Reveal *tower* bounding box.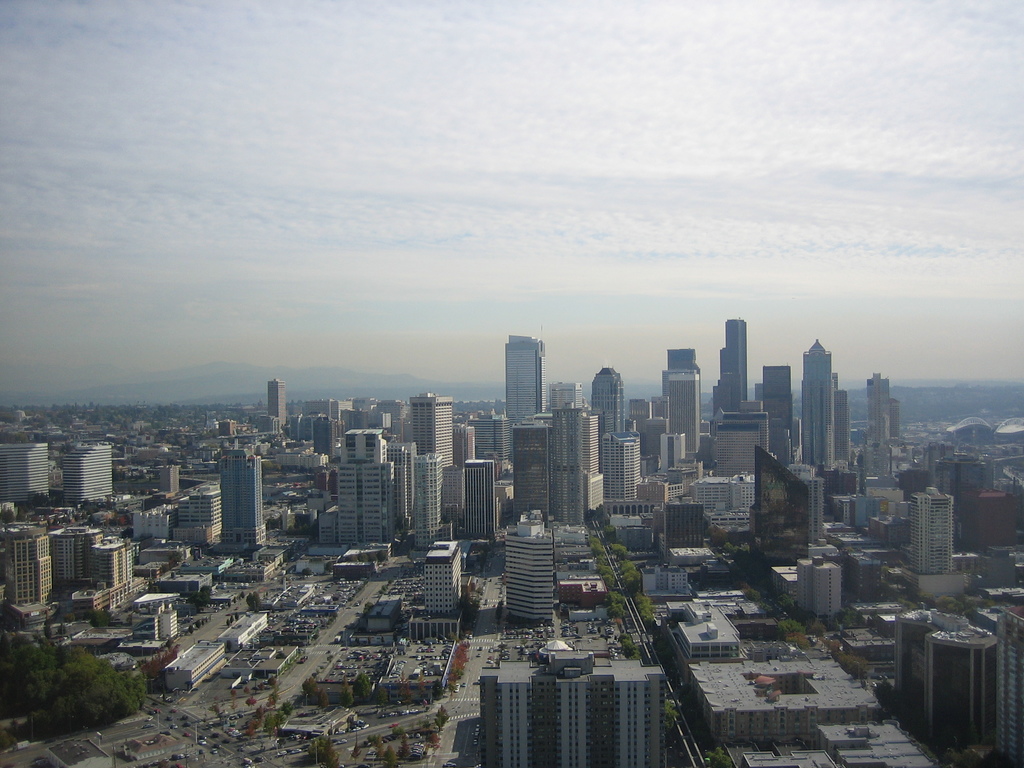
Revealed: [left=797, top=339, right=835, bottom=472].
